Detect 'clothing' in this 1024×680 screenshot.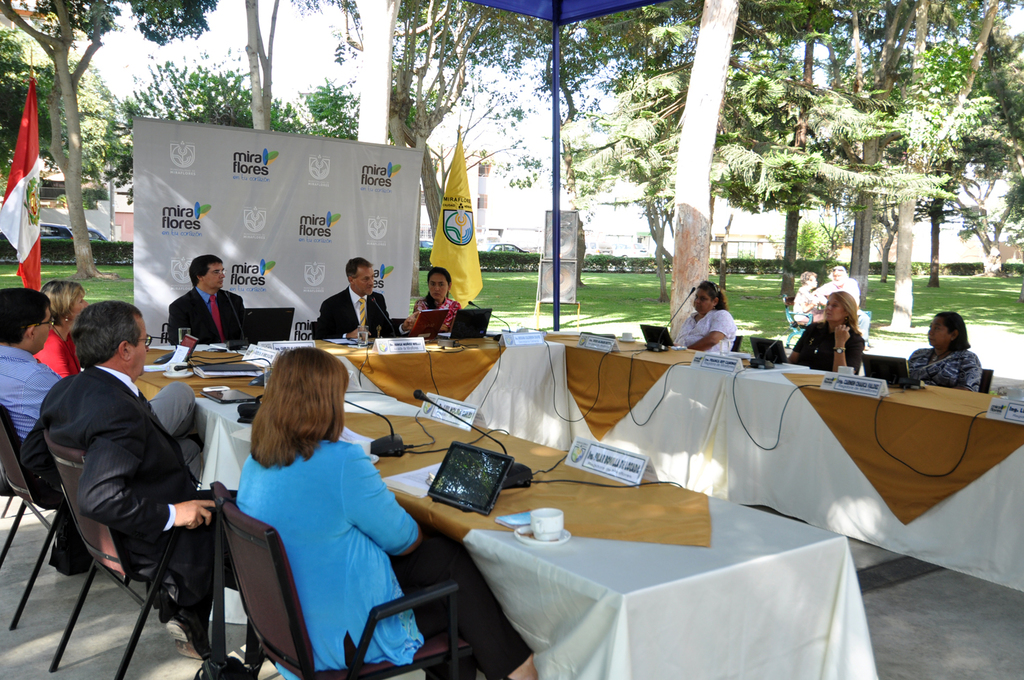
Detection: [x1=0, y1=346, x2=92, y2=575].
